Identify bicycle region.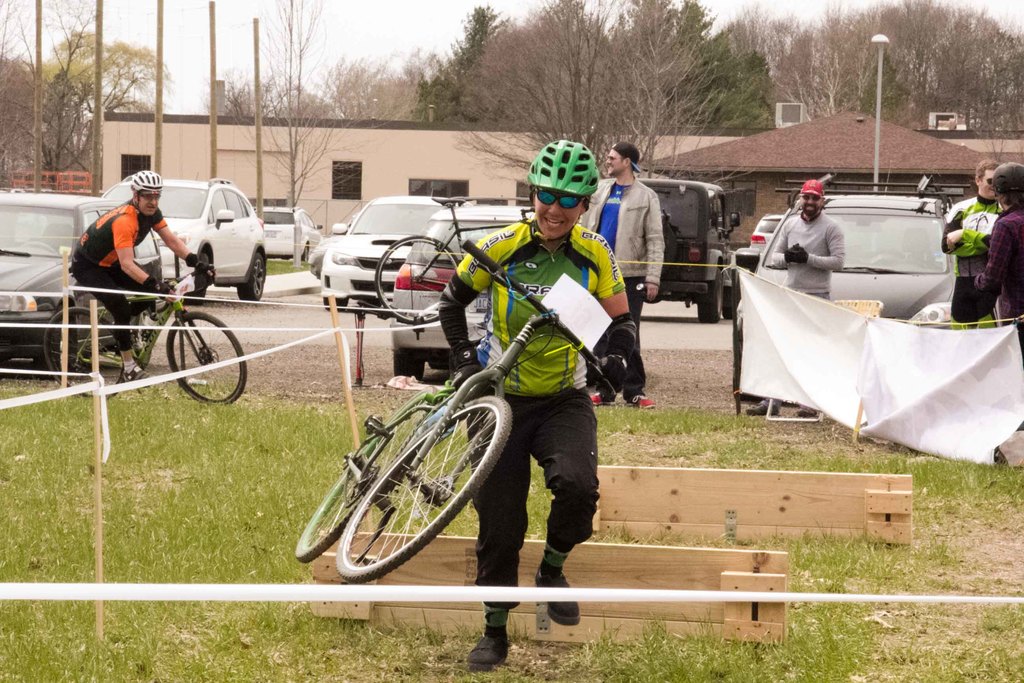
Region: crop(39, 260, 243, 415).
